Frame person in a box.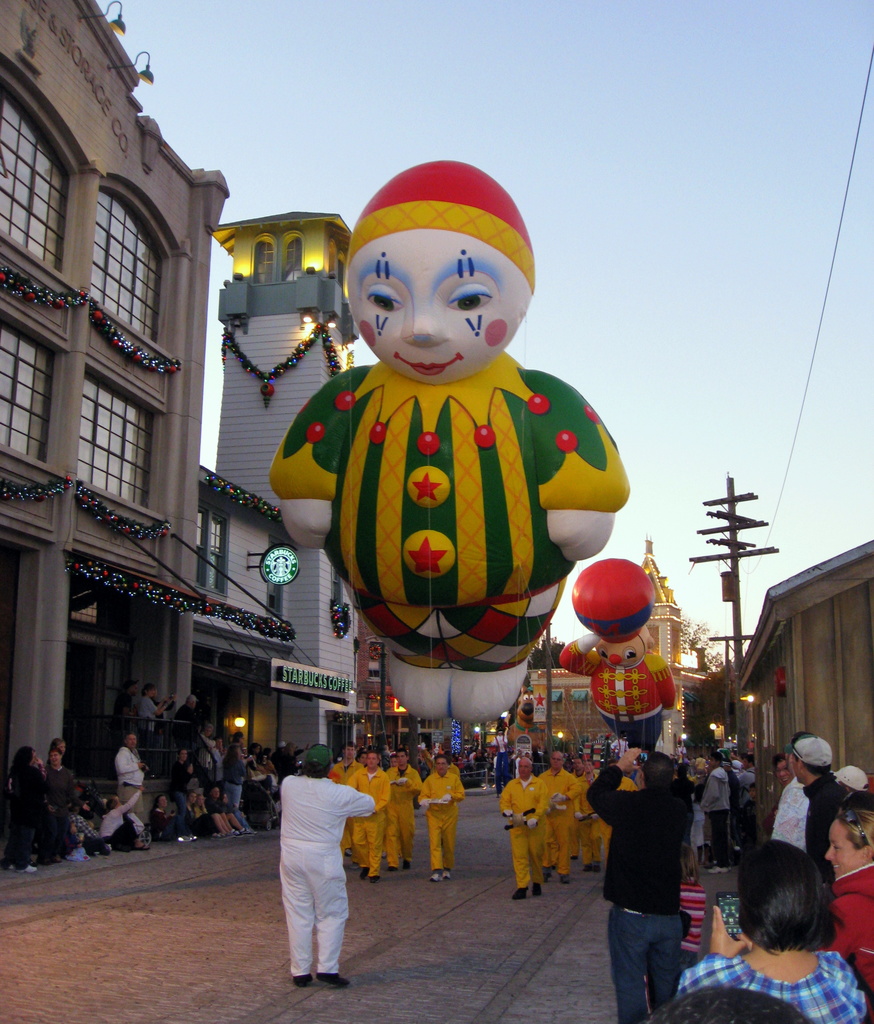
detection(222, 742, 243, 804).
